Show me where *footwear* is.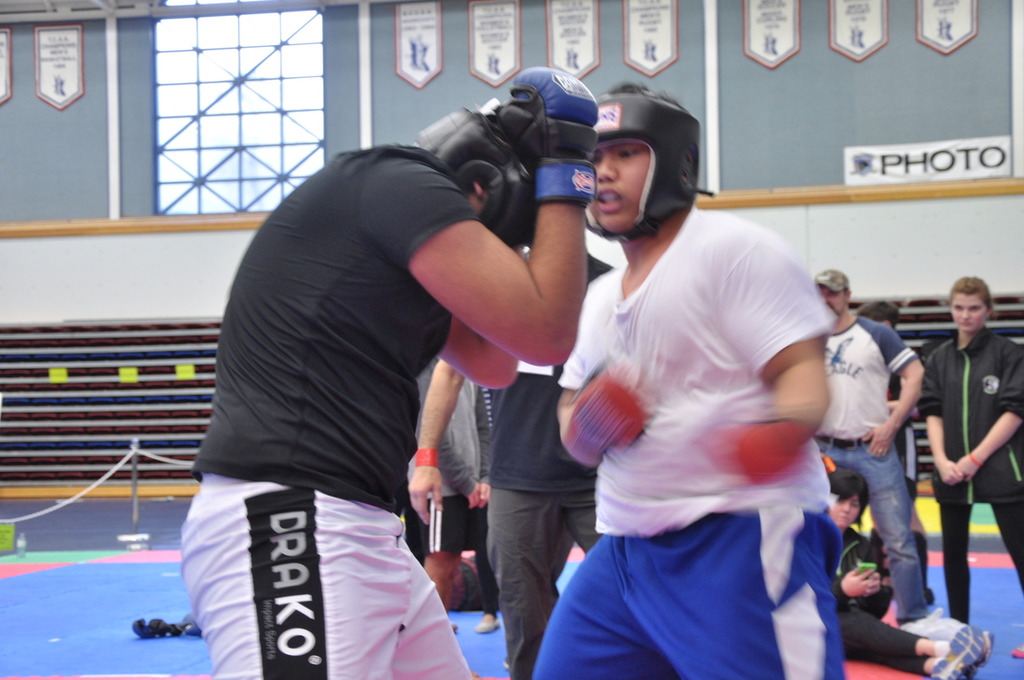
*footwear* is at BBox(477, 621, 502, 633).
